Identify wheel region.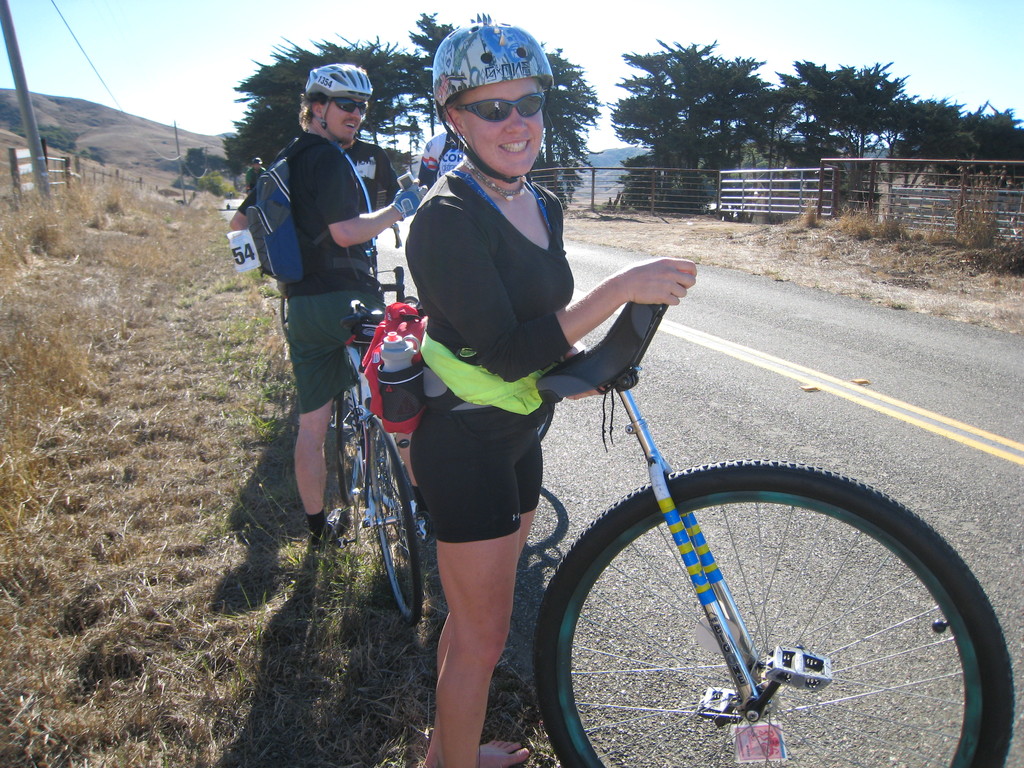
Region: x1=364, y1=426, x2=426, y2=618.
